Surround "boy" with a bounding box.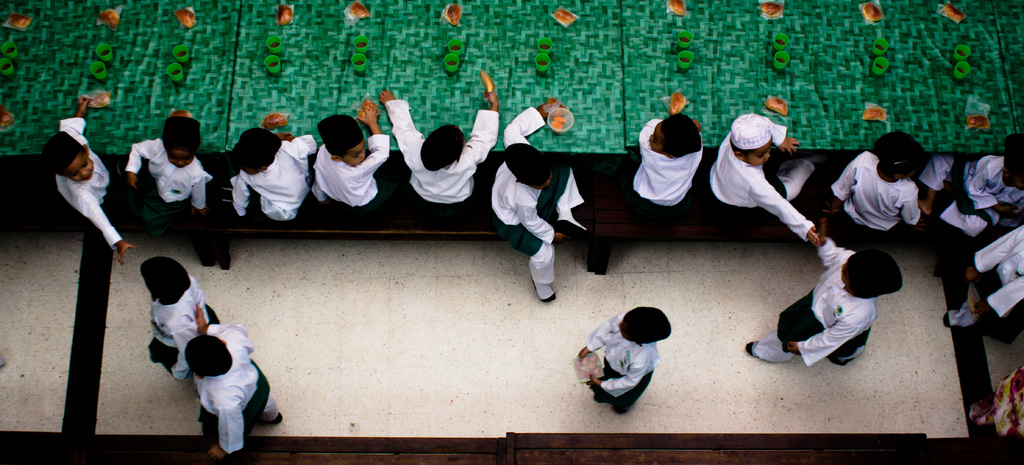
948,227,1023,326.
